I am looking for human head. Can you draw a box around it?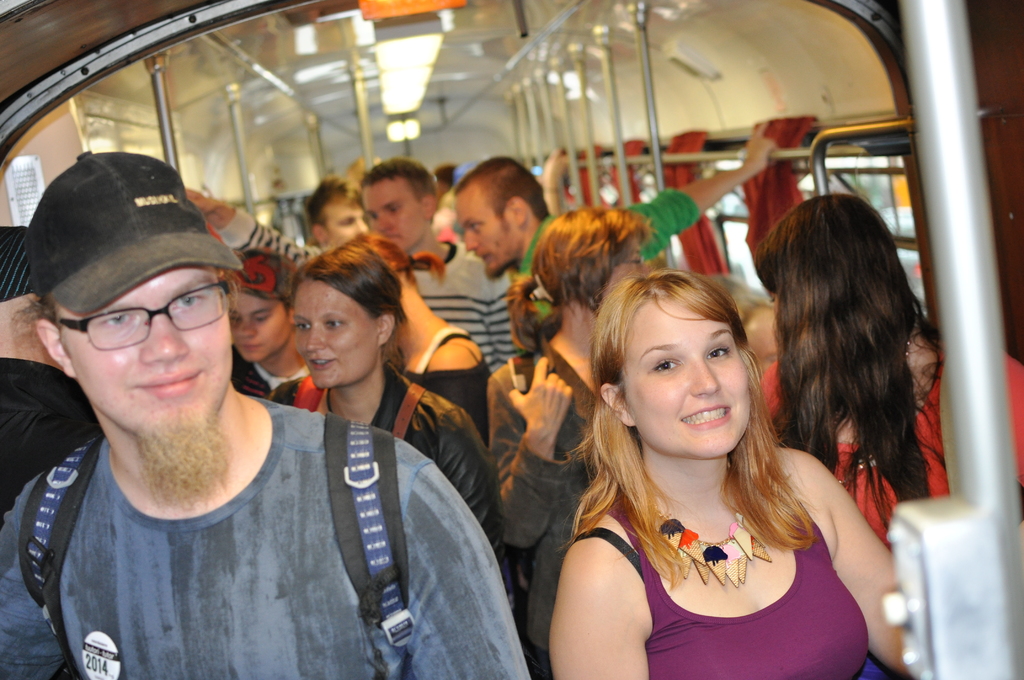
Sure, the bounding box is (753, 197, 919, 353).
